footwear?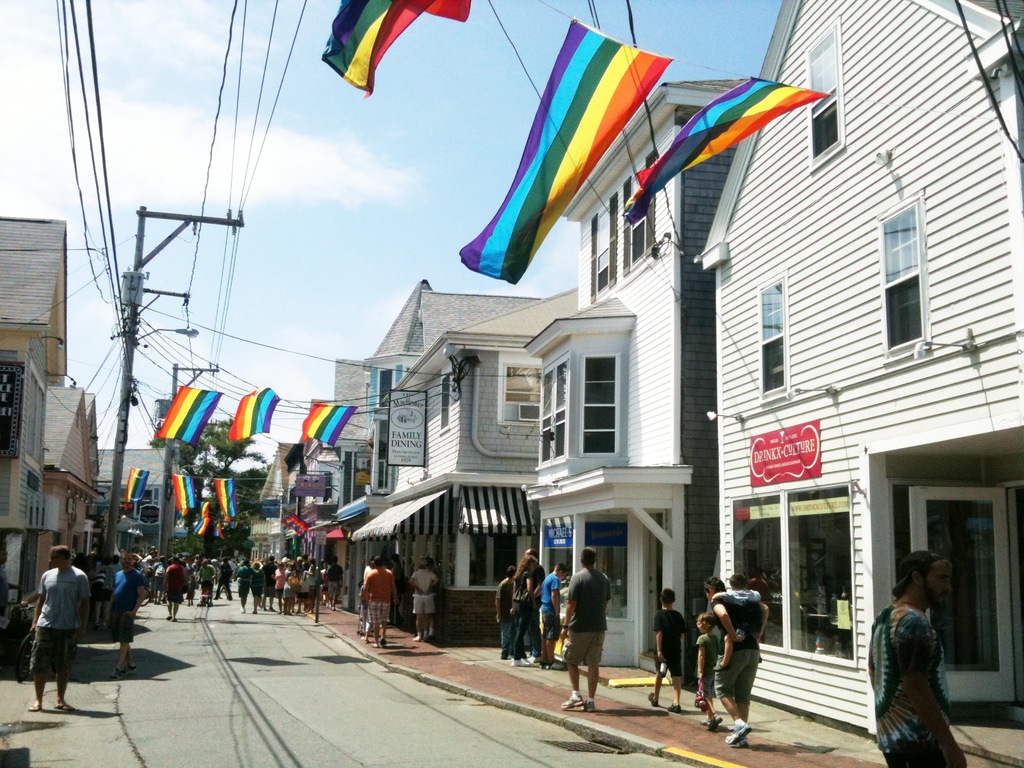
x1=253 y1=611 x2=253 y2=612
